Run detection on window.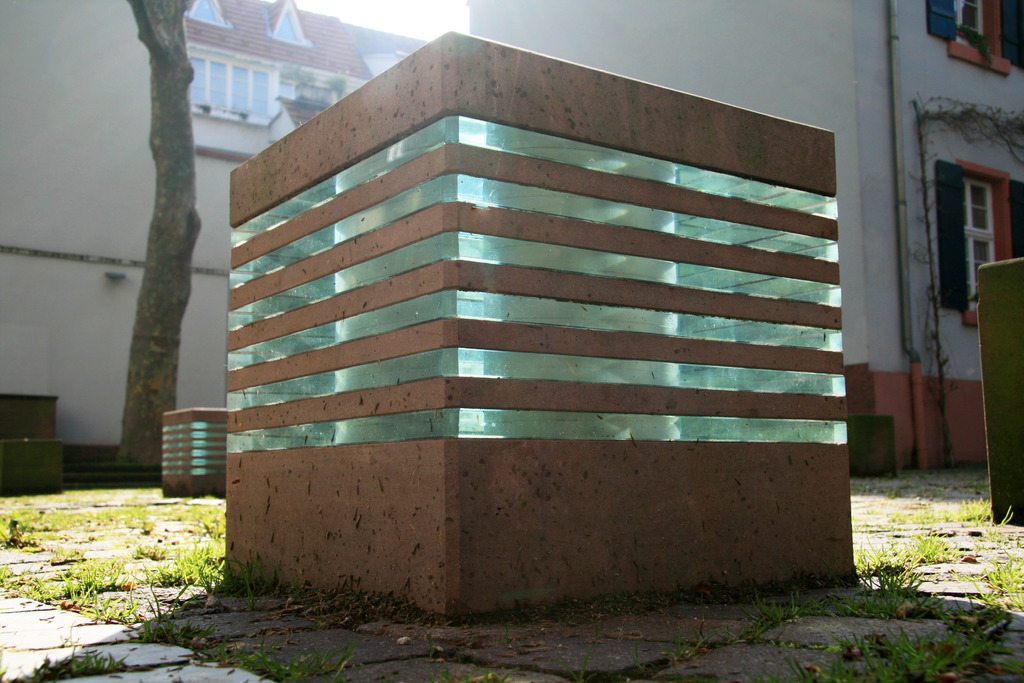
Result: [left=181, top=0, right=232, bottom=31].
